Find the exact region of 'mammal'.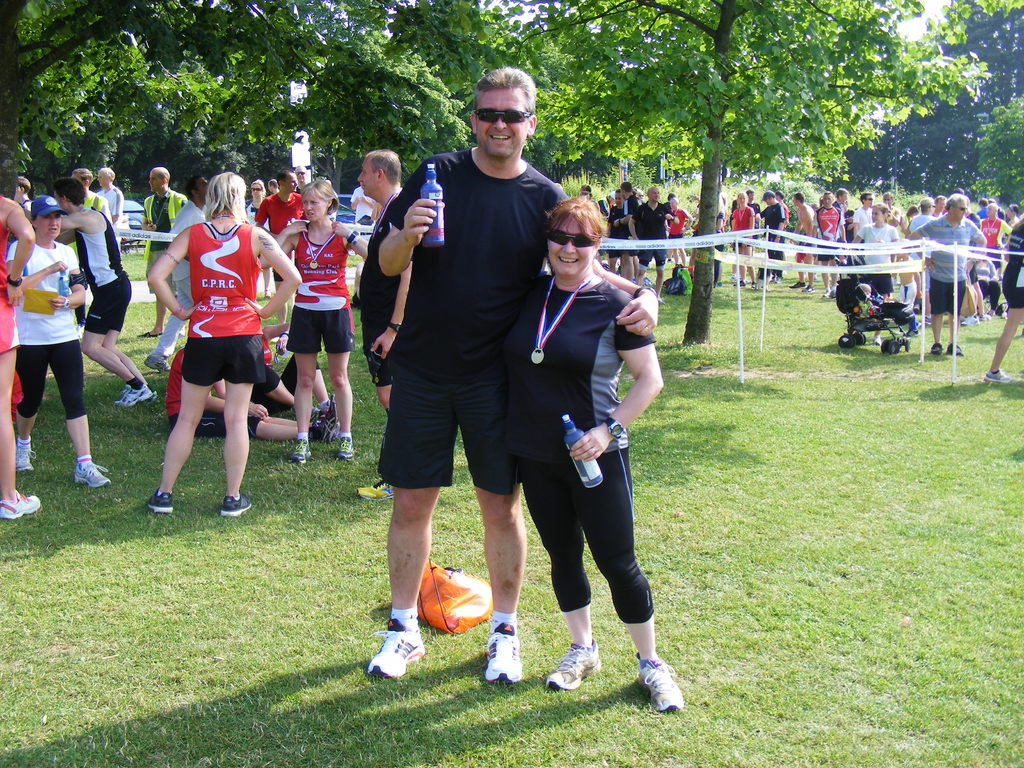
Exact region: {"left": 364, "top": 64, "right": 663, "bottom": 683}.
